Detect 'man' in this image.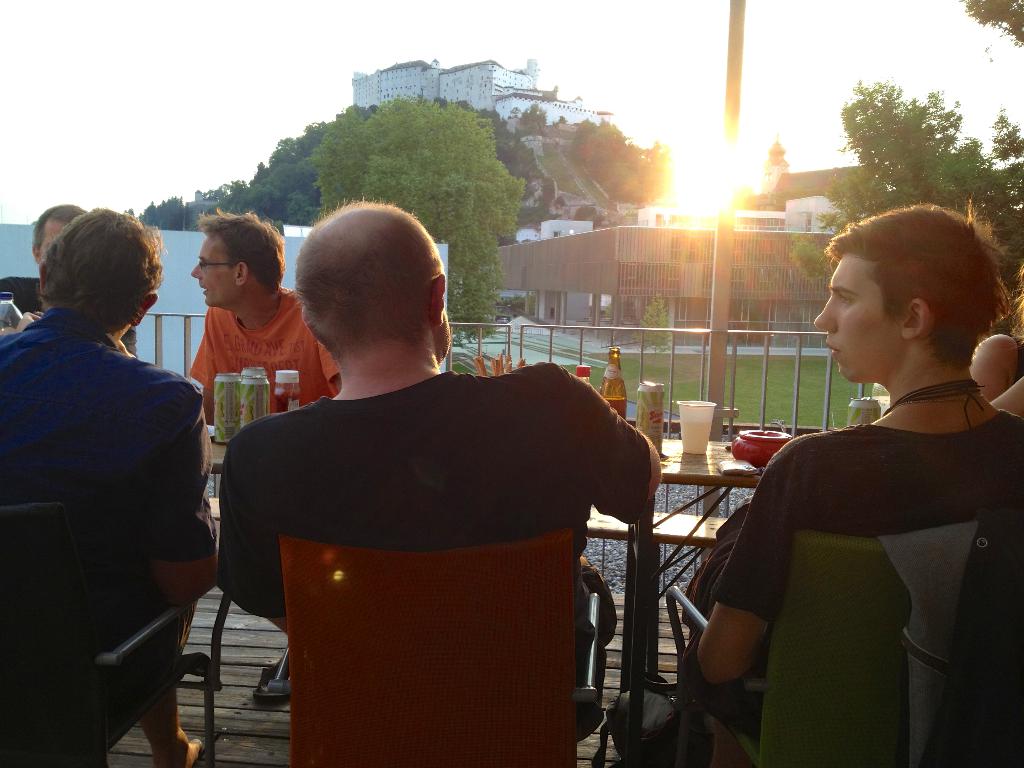
Detection: (189,204,348,702).
